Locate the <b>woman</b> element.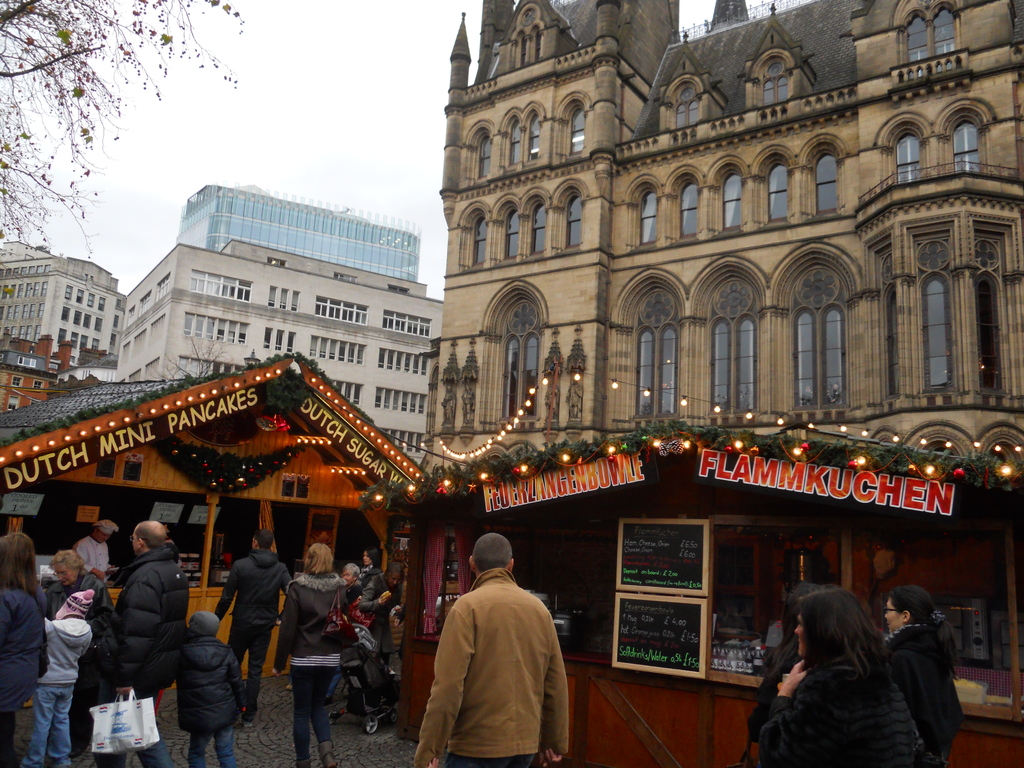
Element bbox: [x1=39, y1=545, x2=148, y2=767].
